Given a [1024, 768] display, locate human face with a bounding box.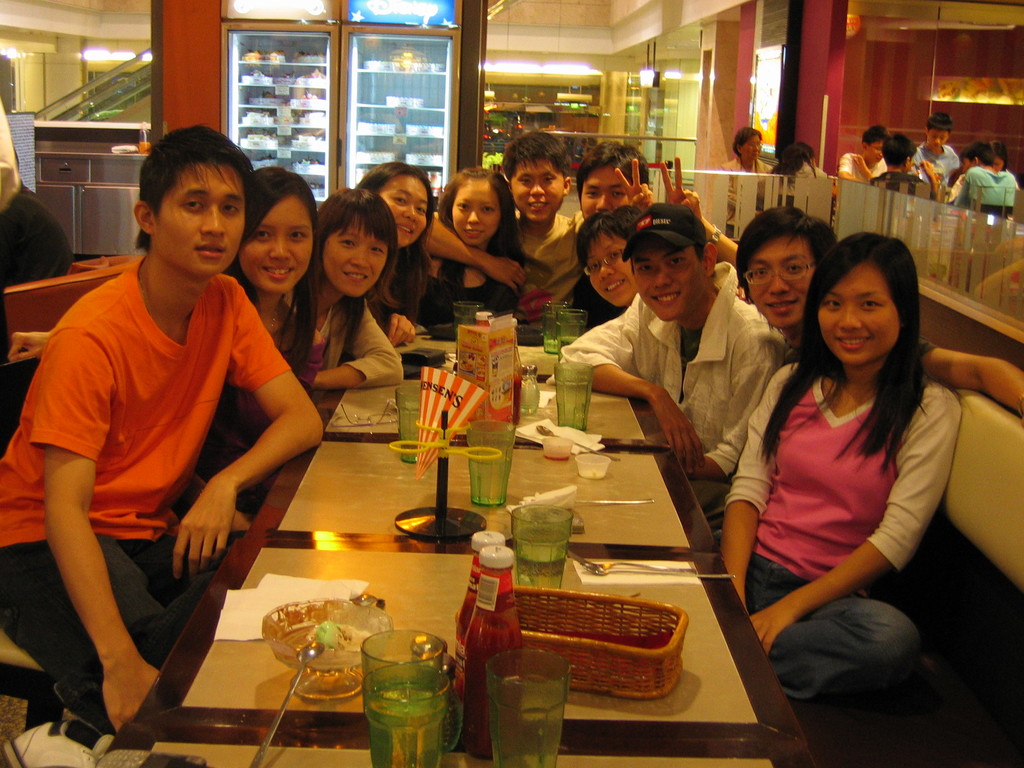
Located: <region>816, 262, 900, 367</region>.
